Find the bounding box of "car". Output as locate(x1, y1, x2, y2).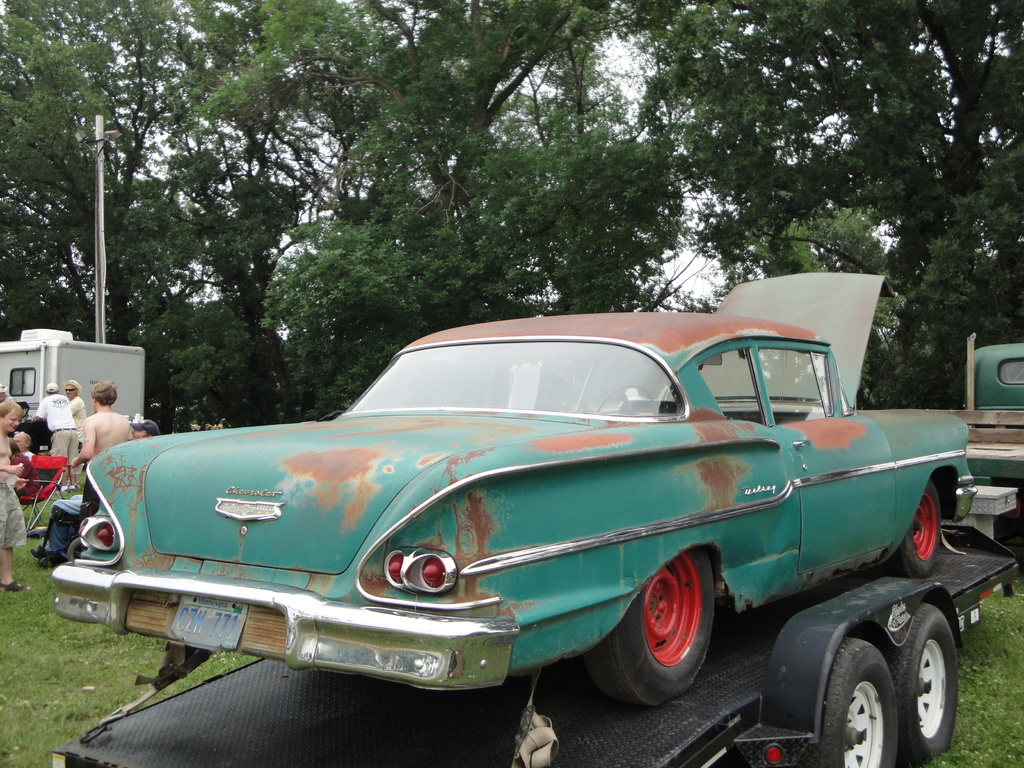
locate(42, 315, 996, 735).
